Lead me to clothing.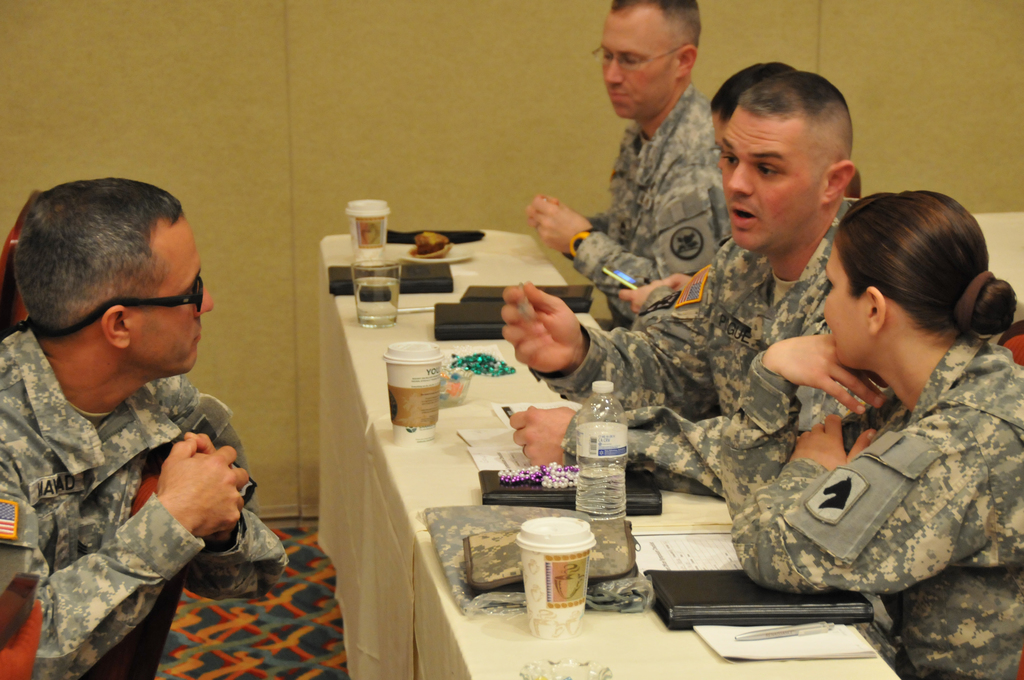
Lead to rect(572, 76, 737, 324).
